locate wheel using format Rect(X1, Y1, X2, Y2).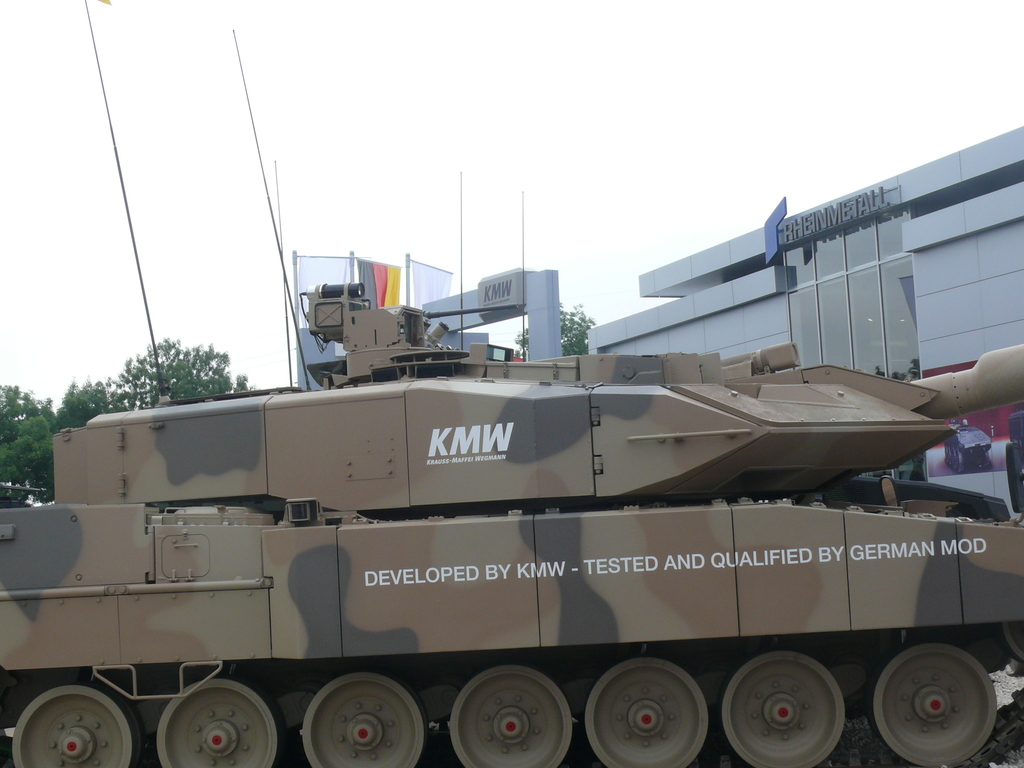
Rect(13, 684, 136, 767).
